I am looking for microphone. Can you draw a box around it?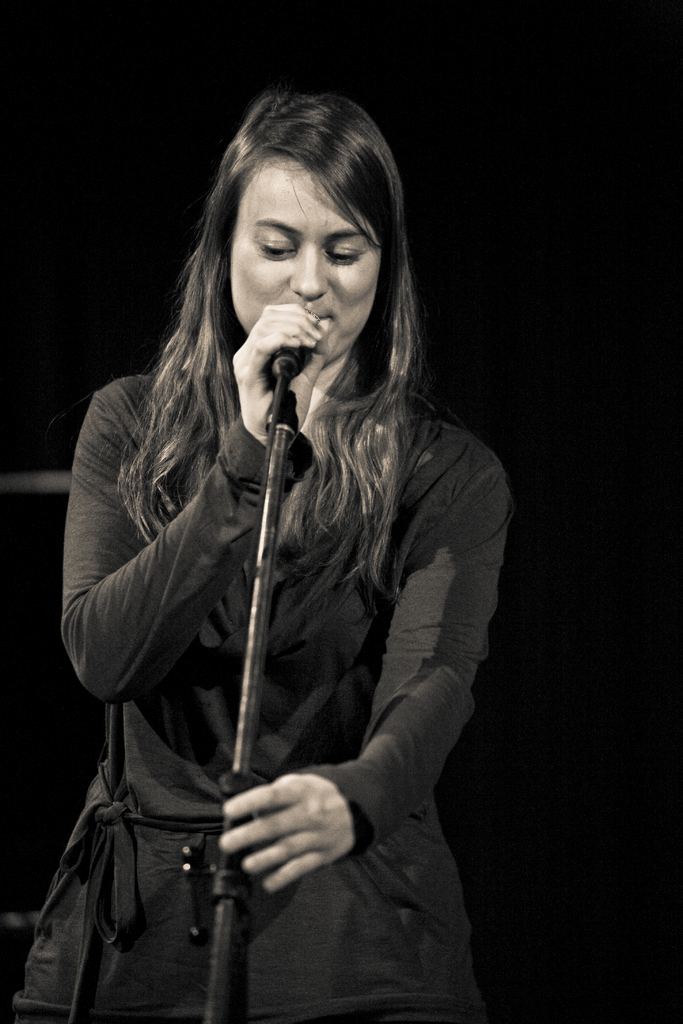
Sure, the bounding box is {"x1": 255, "y1": 333, "x2": 315, "y2": 414}.
